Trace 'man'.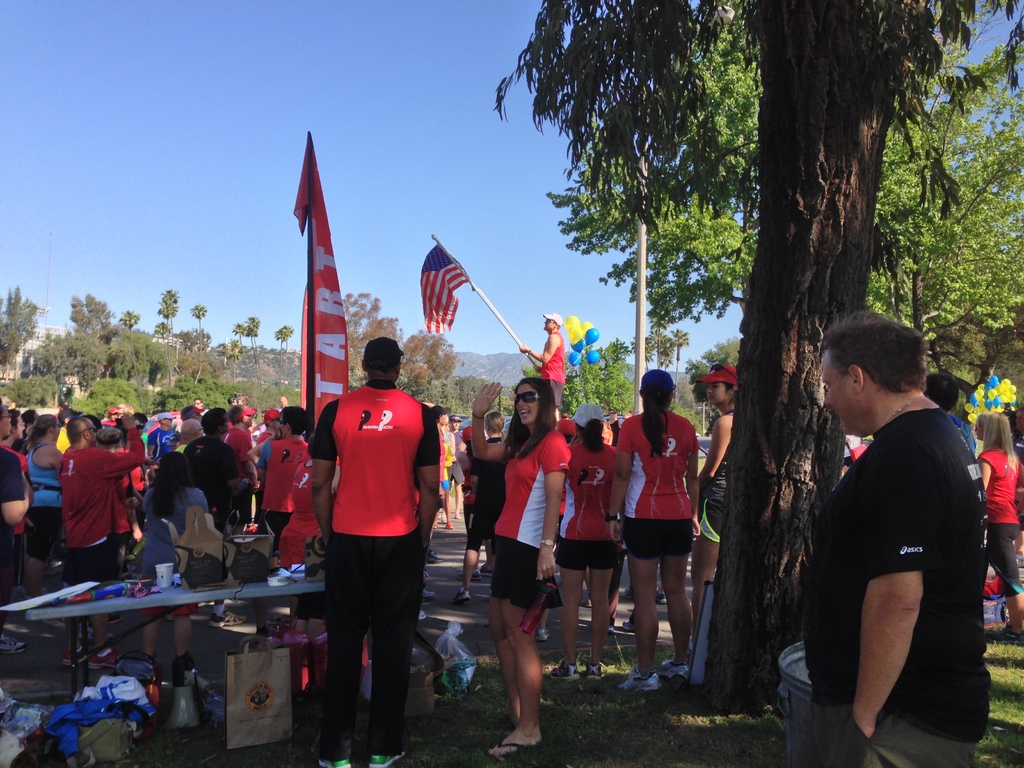
Traced to [797, 317, 1006, 762].
